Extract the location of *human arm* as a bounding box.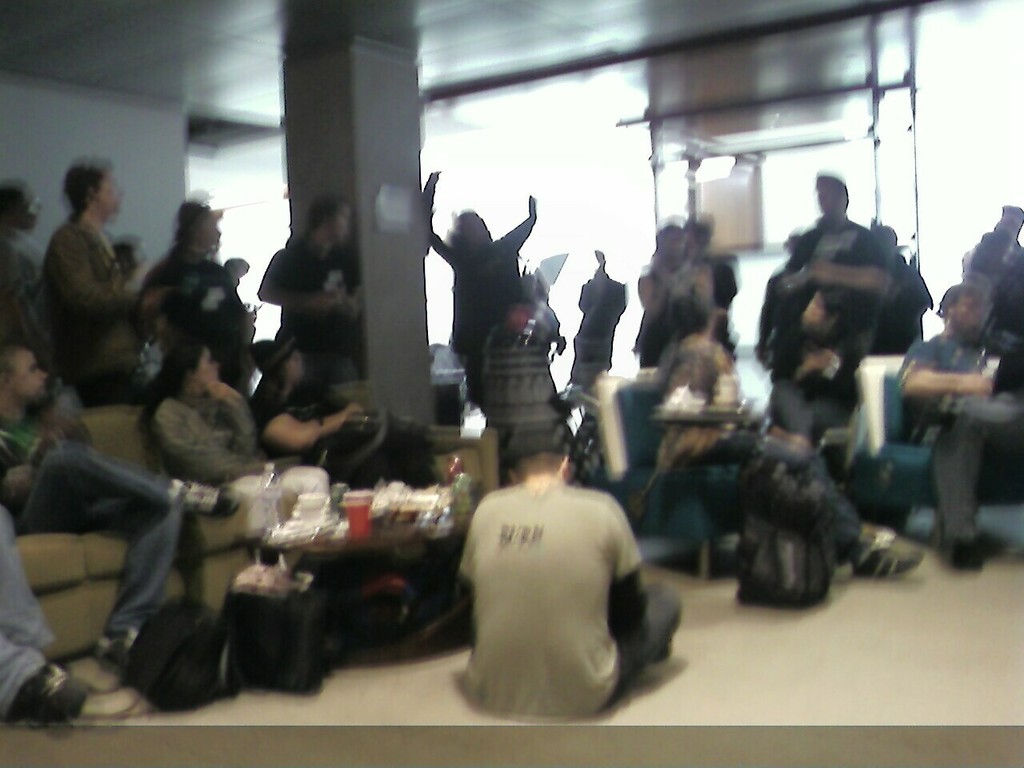
detection(4, 436, 42, 512).
